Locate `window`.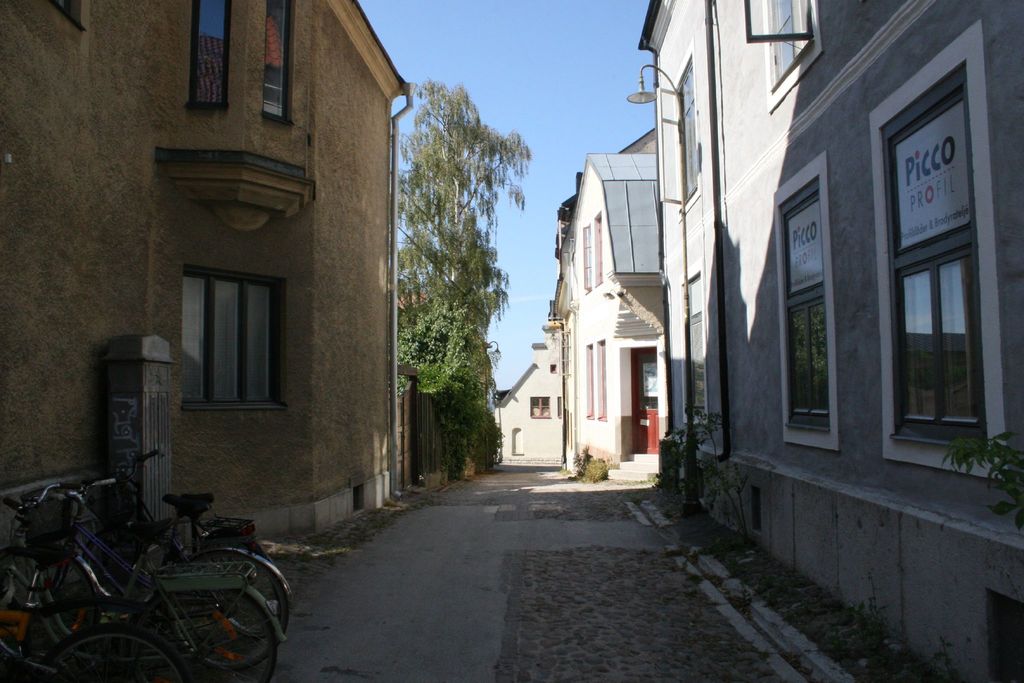
Bounding box: (776, 147, 834, 441).
